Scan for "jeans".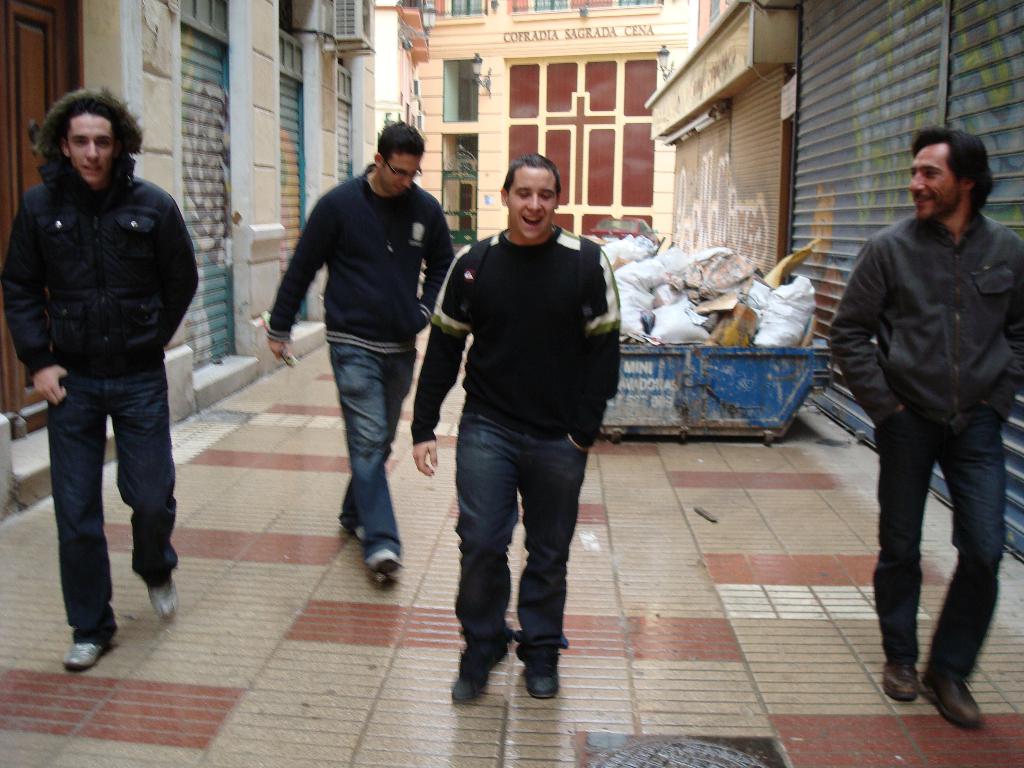
Scan result: bbox=[454, 414, 590, 657].
